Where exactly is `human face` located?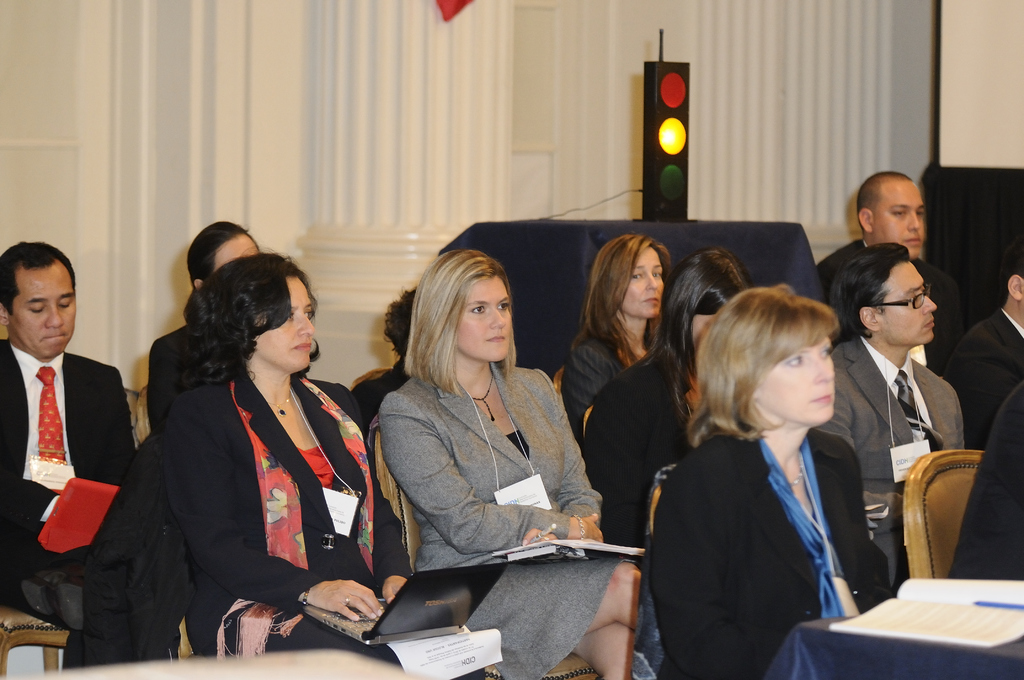
Its bounding box is {"left": 460, "top": 279, "right": 513, "bottom": 365}.
